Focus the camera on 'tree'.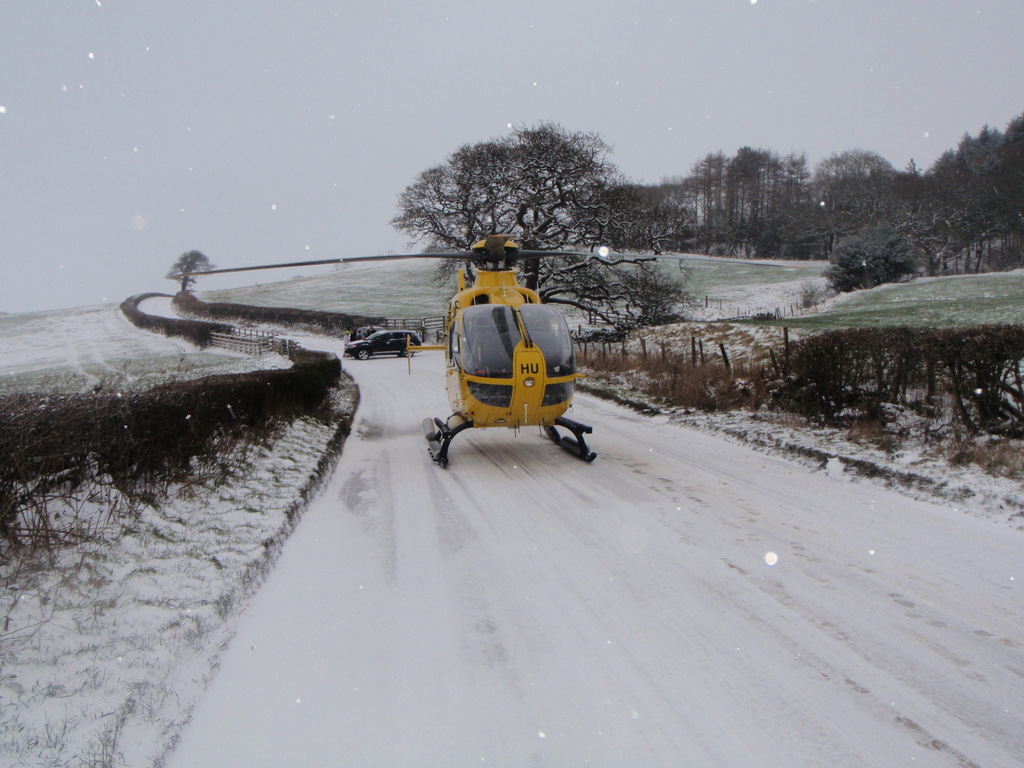
Focus region: x1=617 y1=183 x2=660 y2=248.
